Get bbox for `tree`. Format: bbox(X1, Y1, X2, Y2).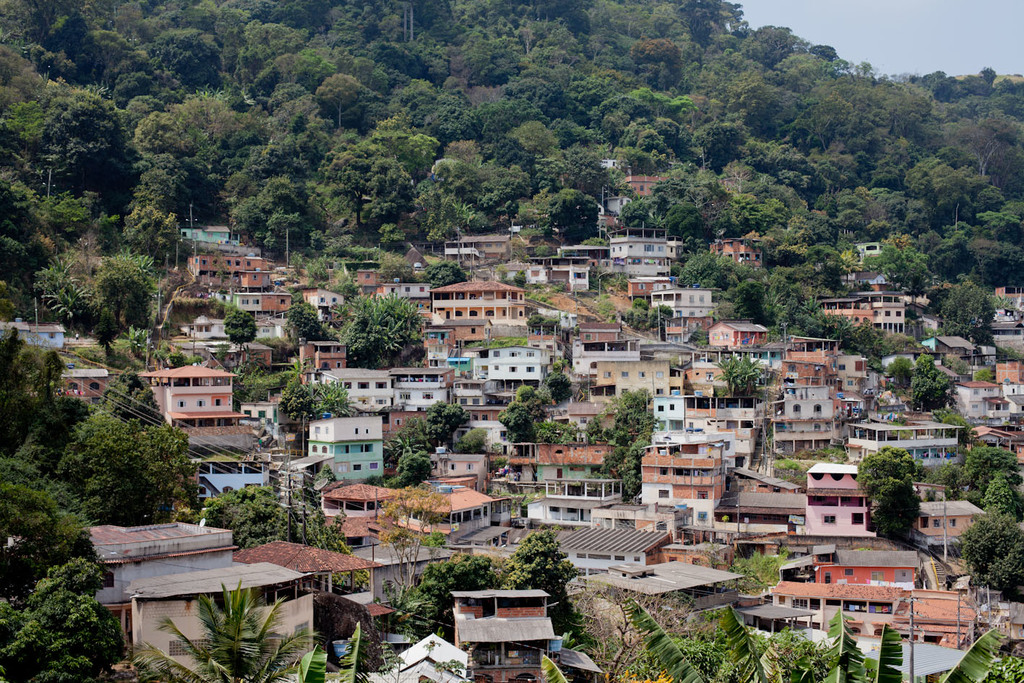
bbox(413, 560, 501, 639).
